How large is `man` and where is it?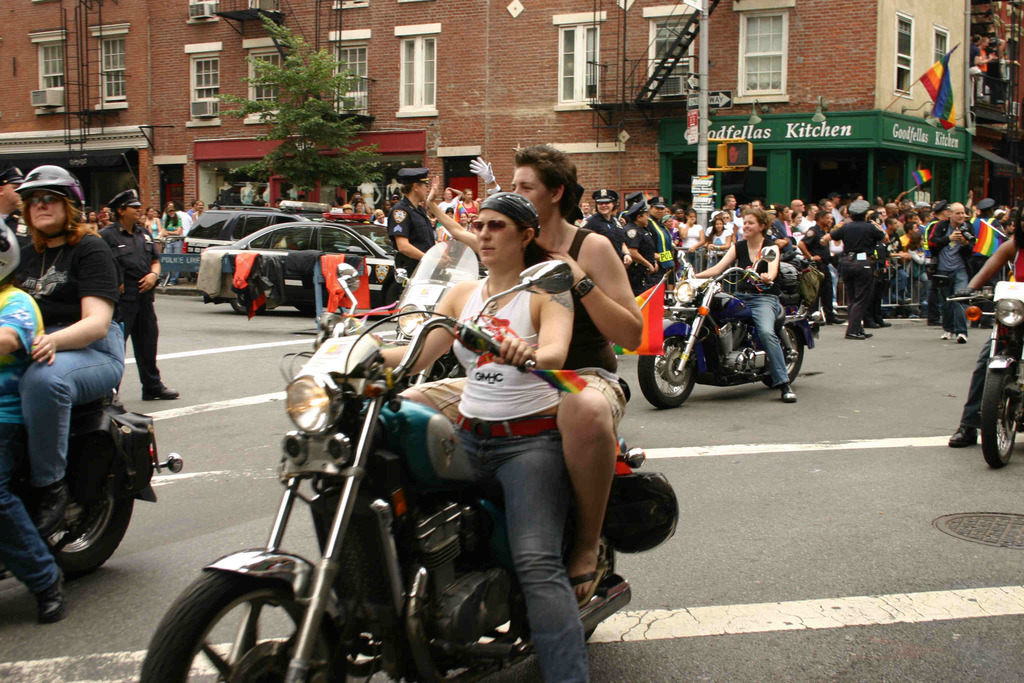
Bounding box: <region>928, 204, 977, 344</region>.
